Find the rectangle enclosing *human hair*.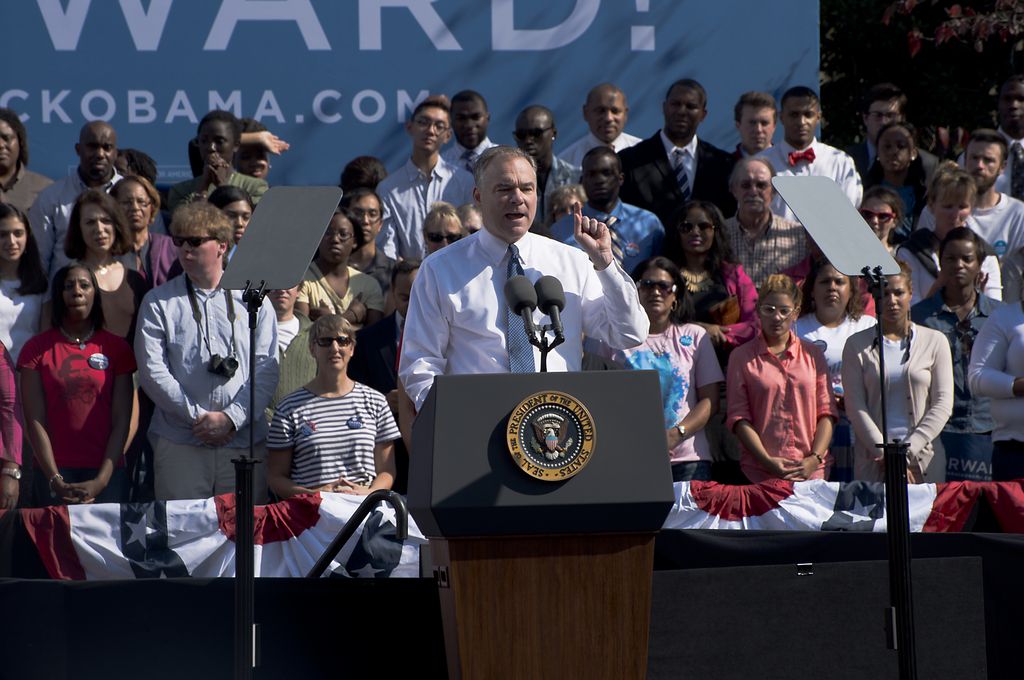
[666,79,708,106].
